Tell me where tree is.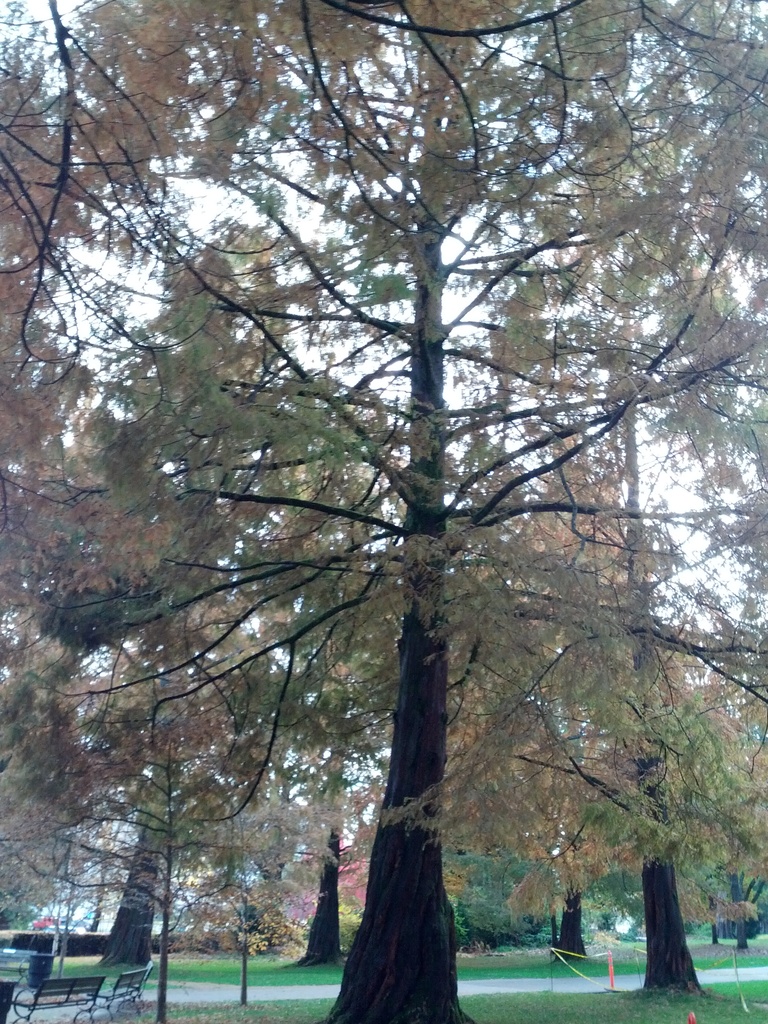
tree is at <box>497,428,598,958</box>.
